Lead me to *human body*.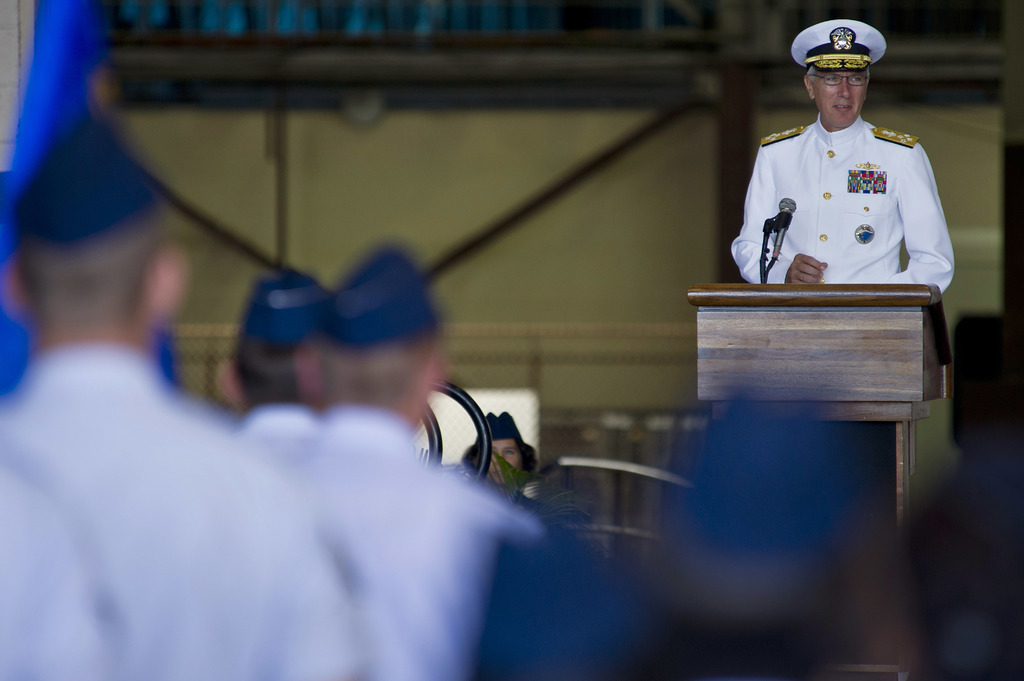
Lead to l=0, t=147, r=313, b=650.
